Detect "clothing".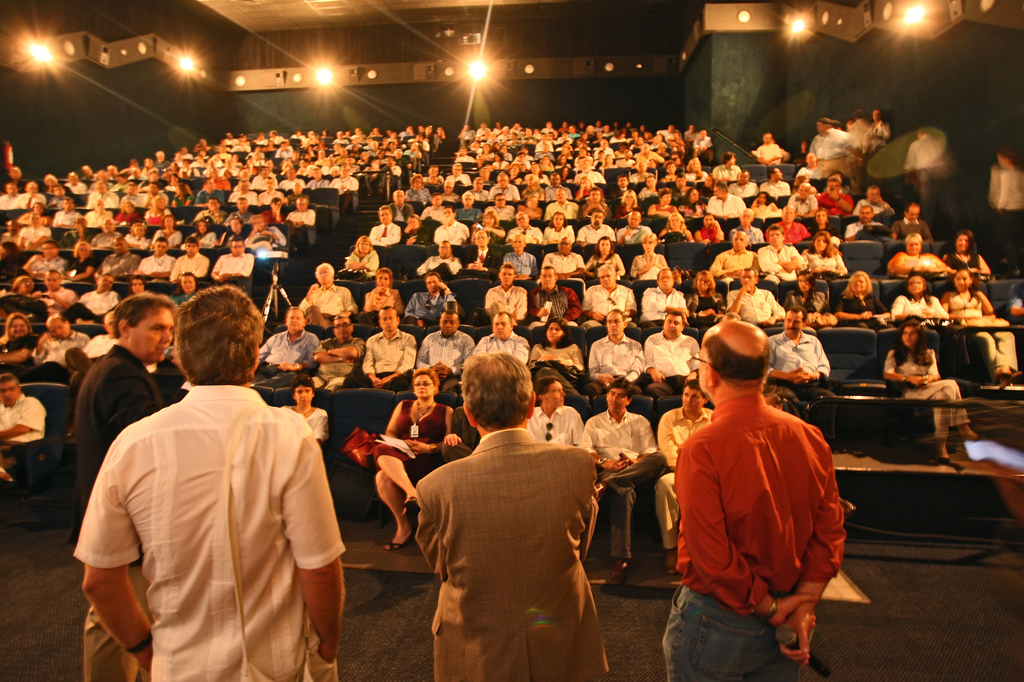
Detected at locate(460, 242, 503, 274).
